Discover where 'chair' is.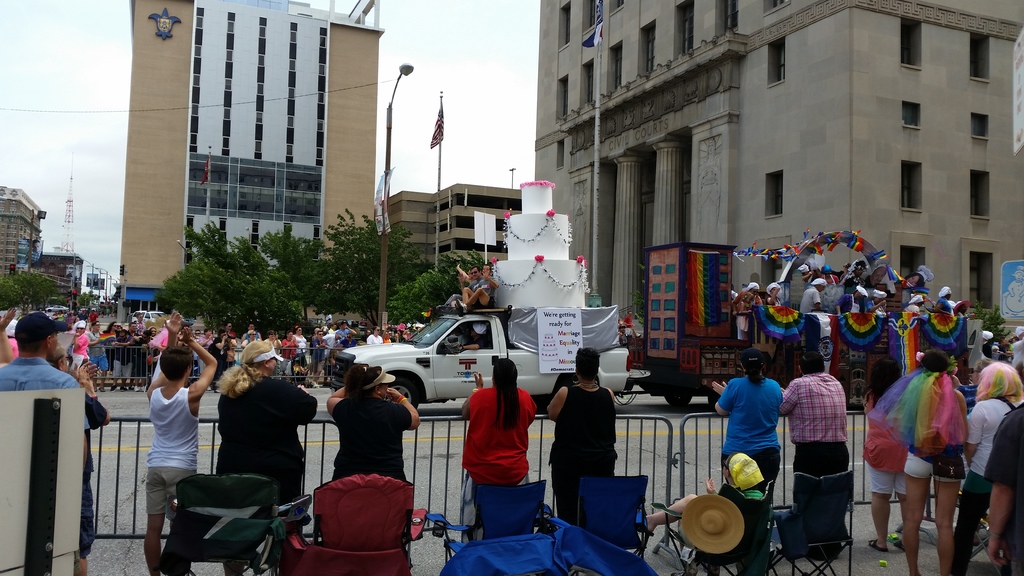
Discovered at crop(770, 470, 855, 575).
